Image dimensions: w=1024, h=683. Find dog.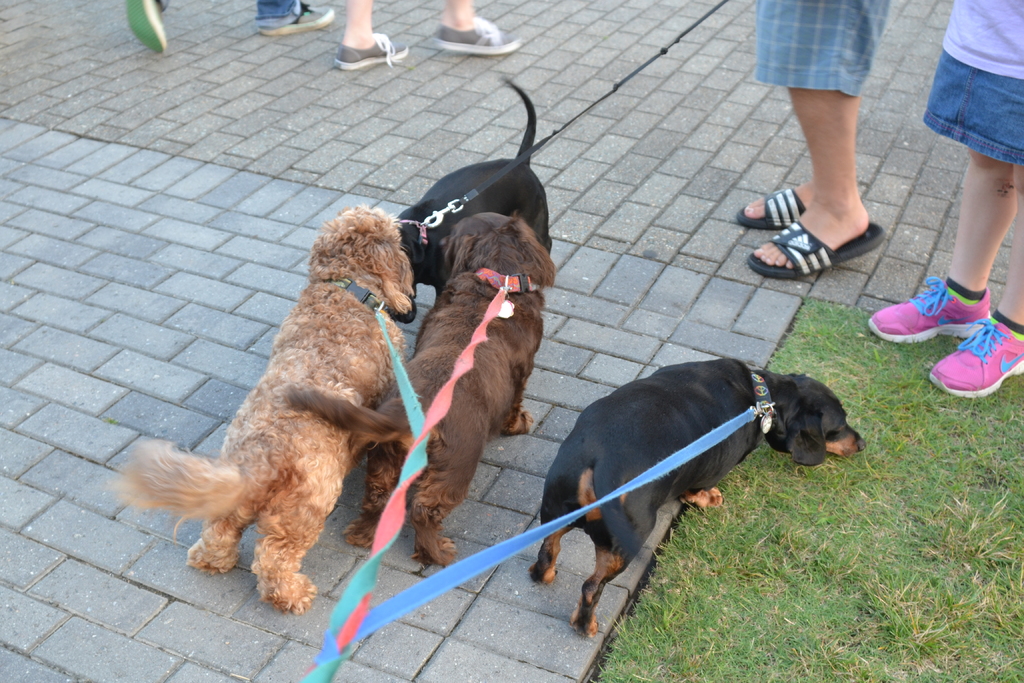
Rect(340, 211, 551, 568).
